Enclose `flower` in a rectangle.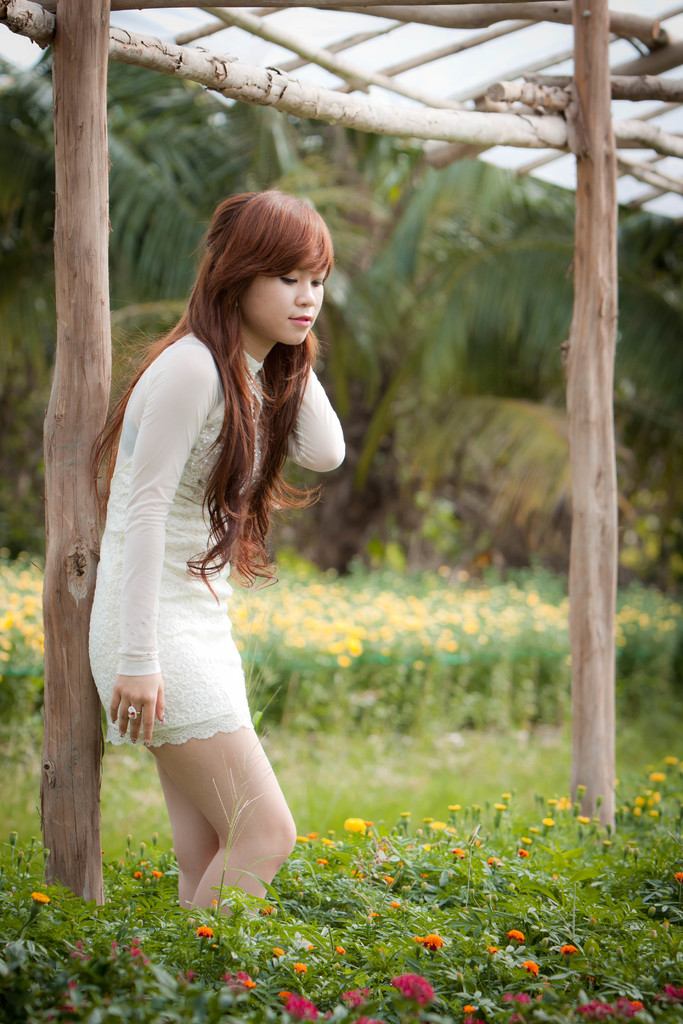
pyautogui.locateOnScreen(557, 942, 573, 965).
